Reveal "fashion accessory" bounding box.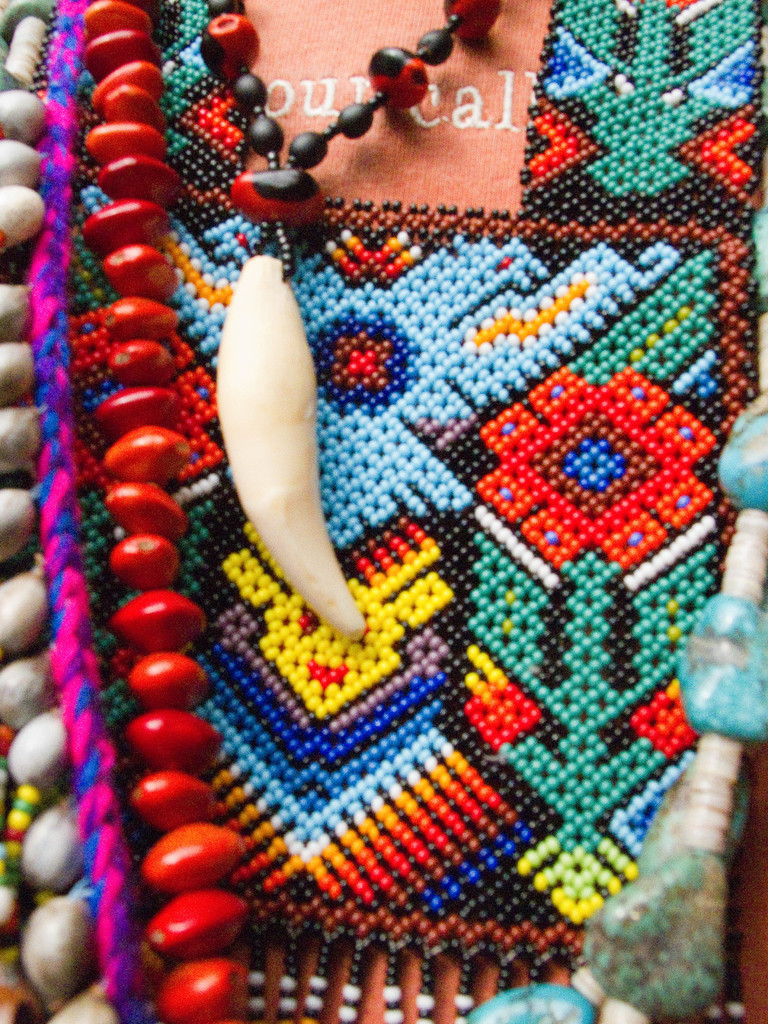
Revealed: left=81, top=0, right=247, bottom=1023.
